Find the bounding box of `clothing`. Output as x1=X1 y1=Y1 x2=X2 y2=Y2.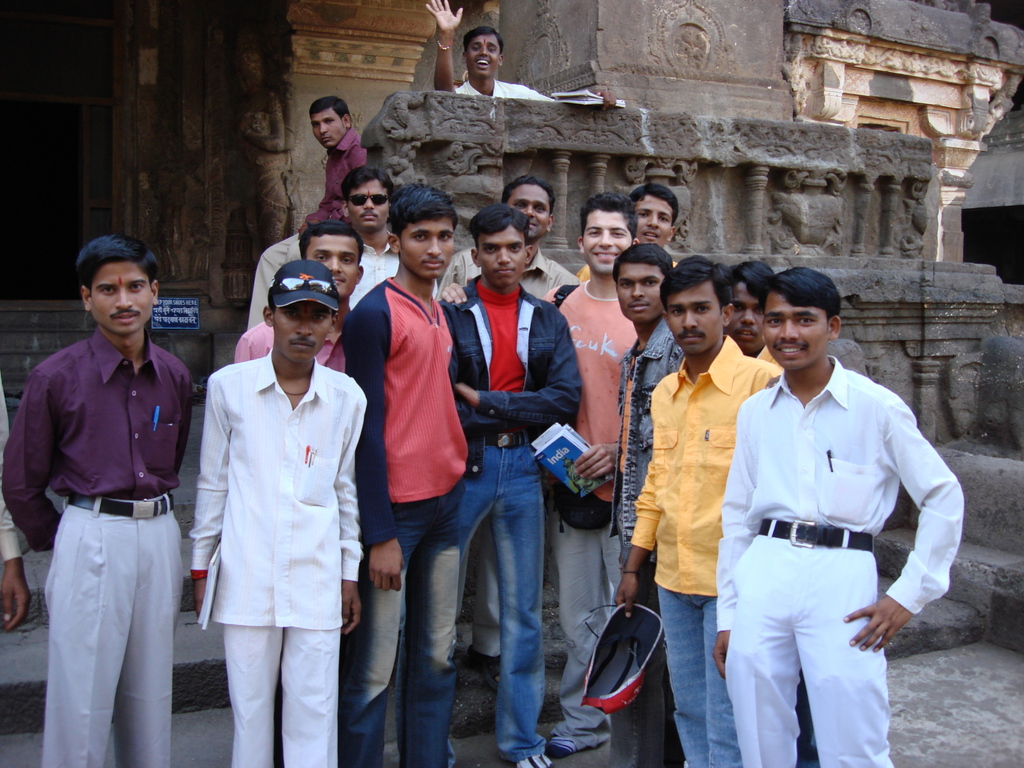
x1=629 y1=335 x2=781 y2=767.
